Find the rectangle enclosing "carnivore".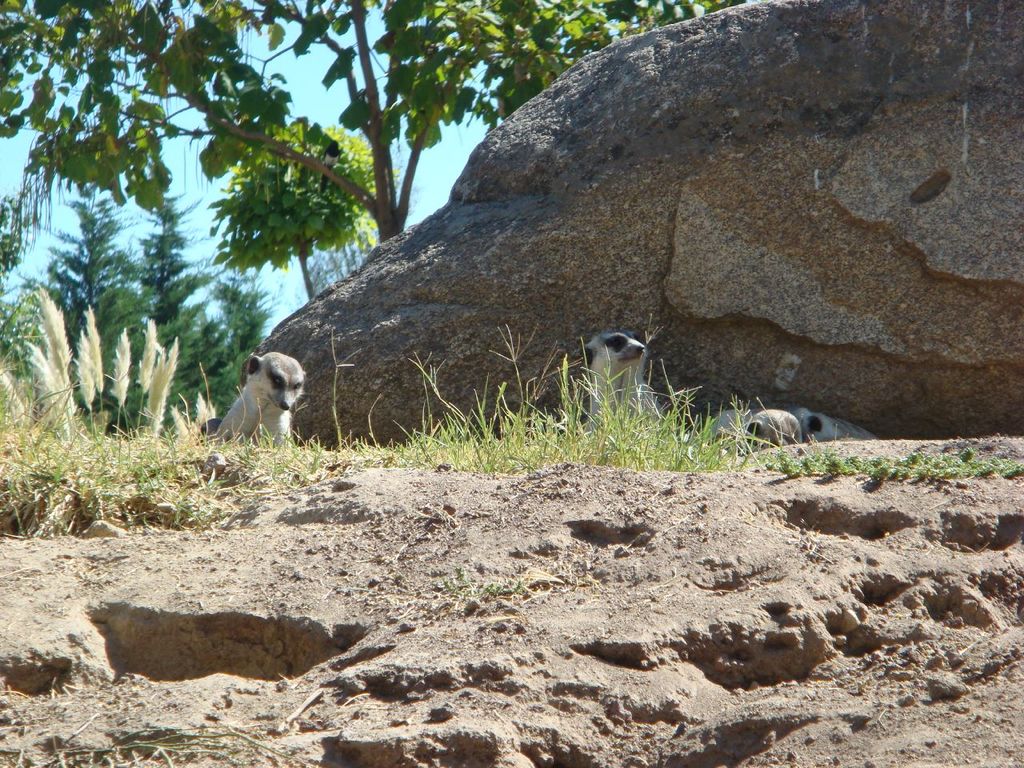
204,332,314,454.
